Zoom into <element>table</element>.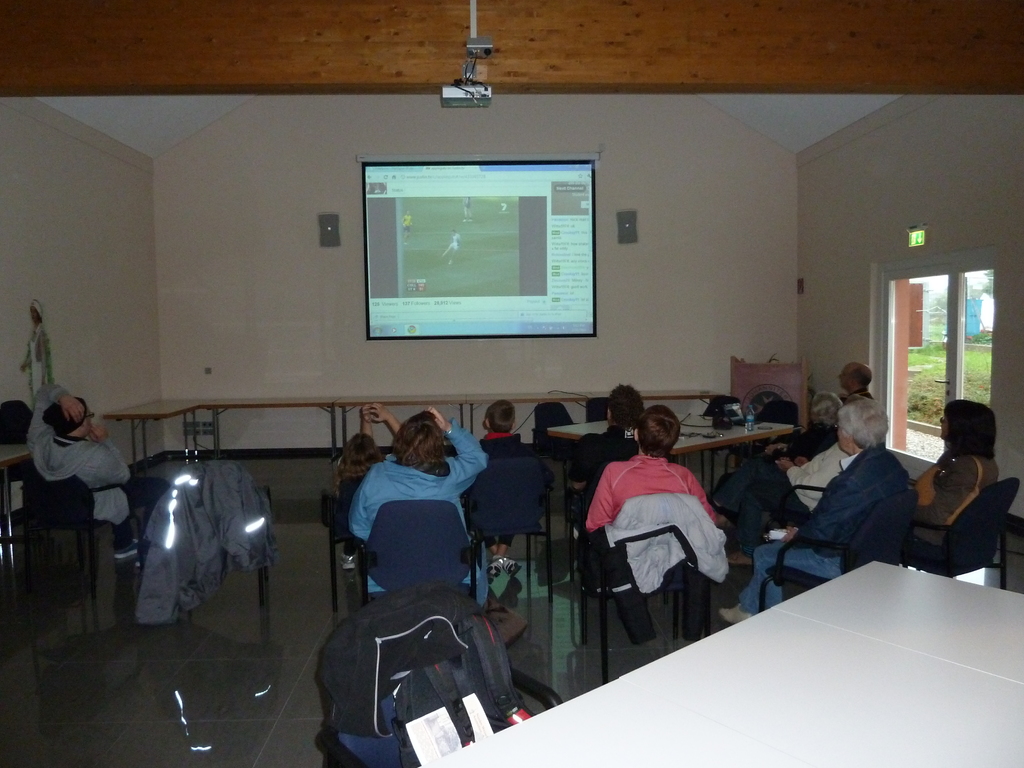
Zoom target: Rect(0, 443, 35, 602).
